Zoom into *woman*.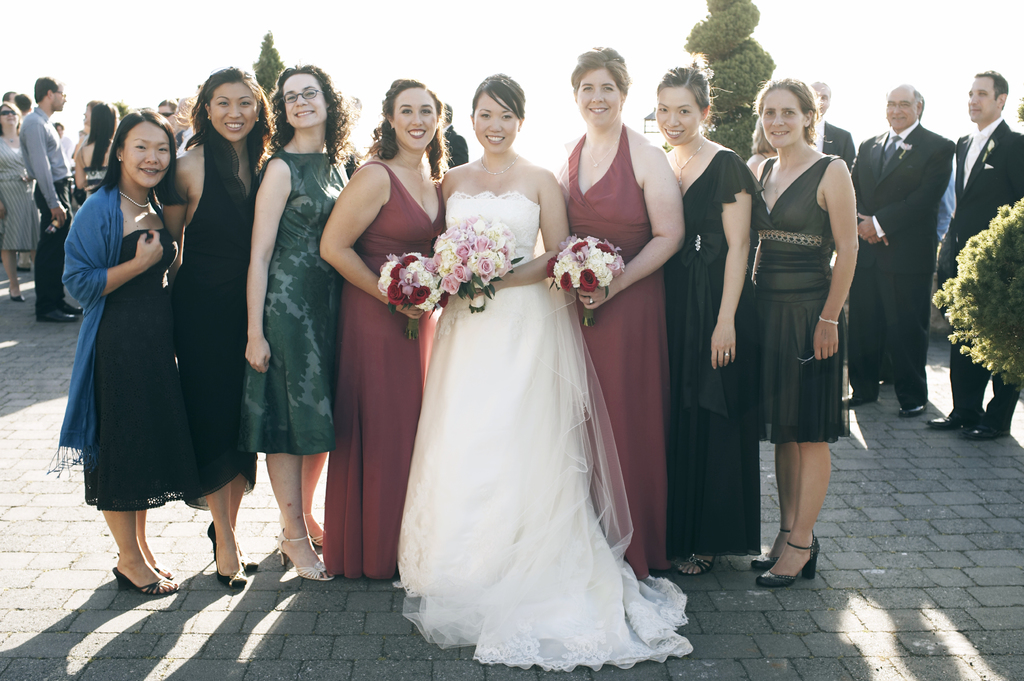
Zoom target: 0/99/42/301.
